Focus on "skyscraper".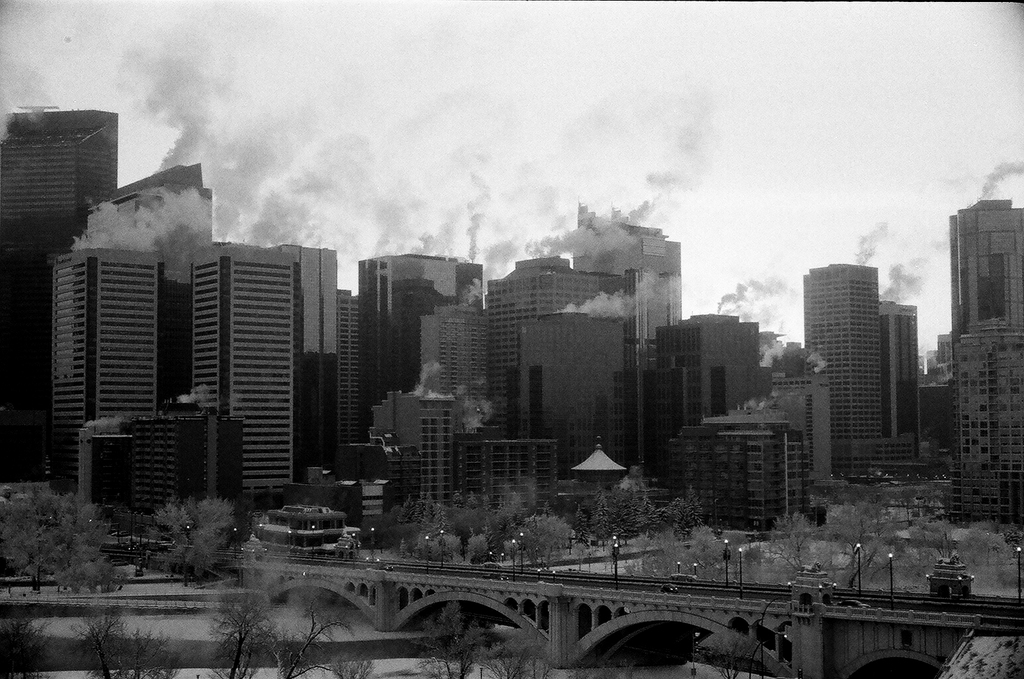
Focused at 0/107/120/453.
